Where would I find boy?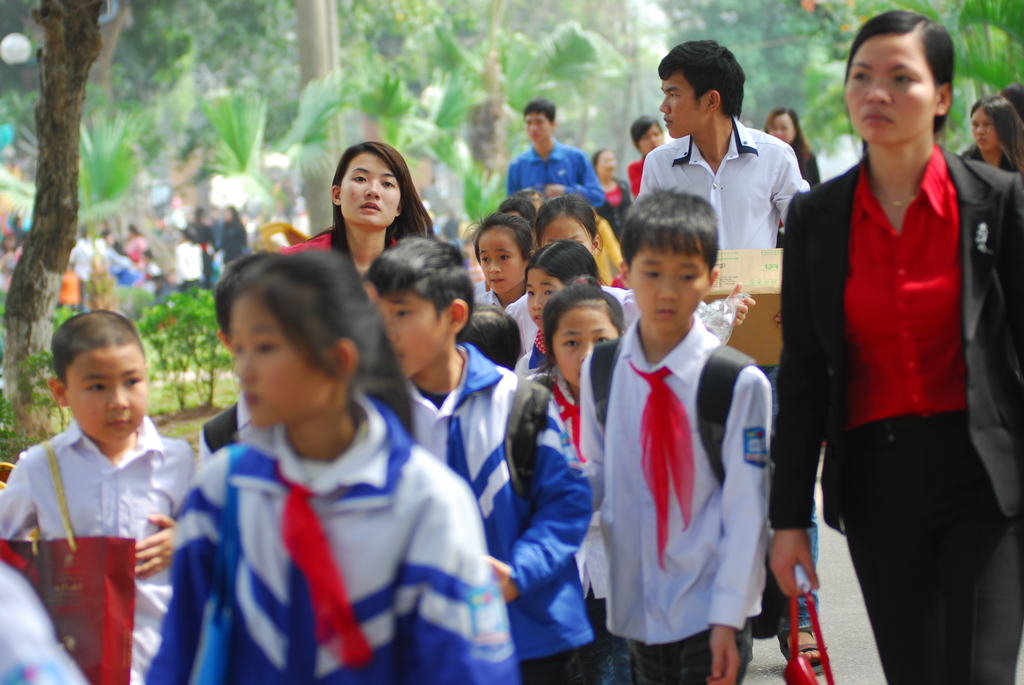
At Rect(0, 309, 194, 681).
